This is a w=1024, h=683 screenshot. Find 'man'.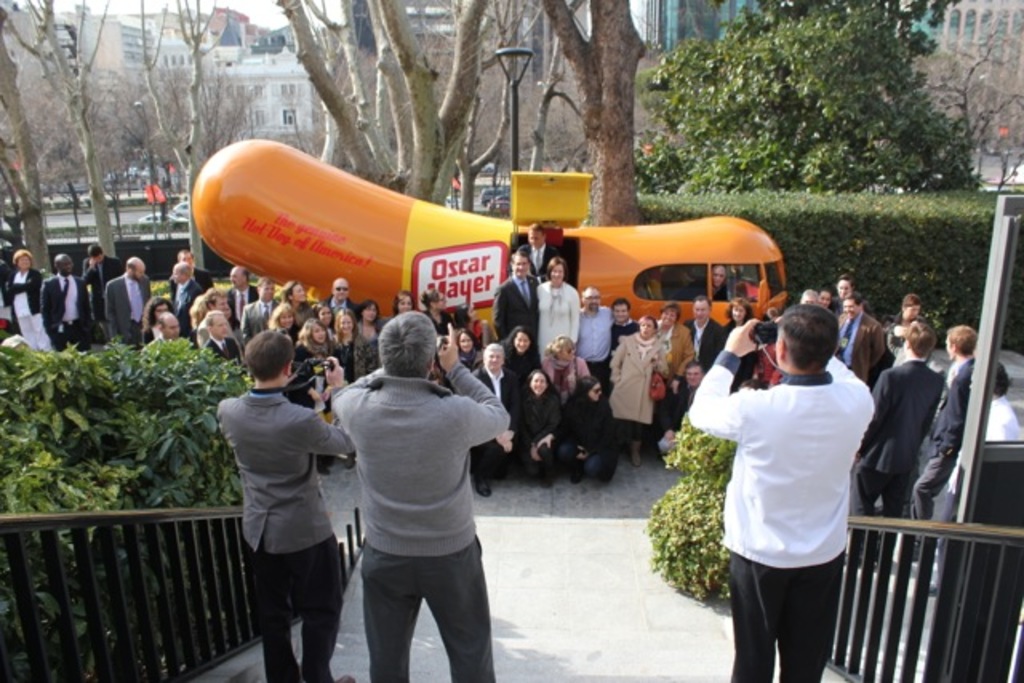
Bounding box: (168, 248, 216, 307).
